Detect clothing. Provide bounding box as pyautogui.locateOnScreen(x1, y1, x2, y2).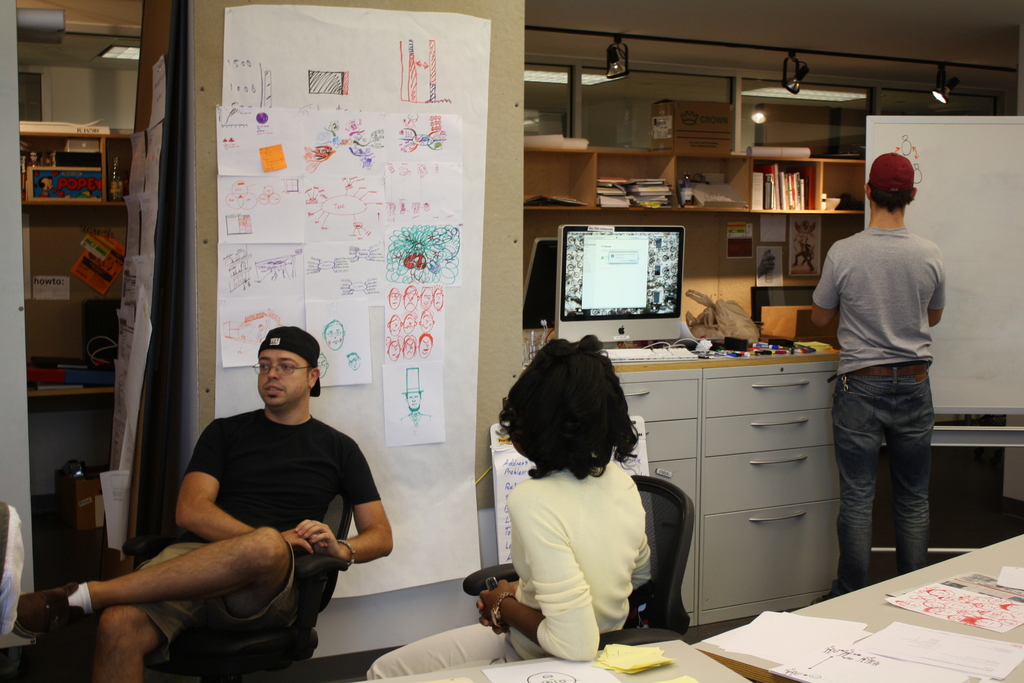
pyautogui.locateOnScreen(124, 406, 384, 658).
